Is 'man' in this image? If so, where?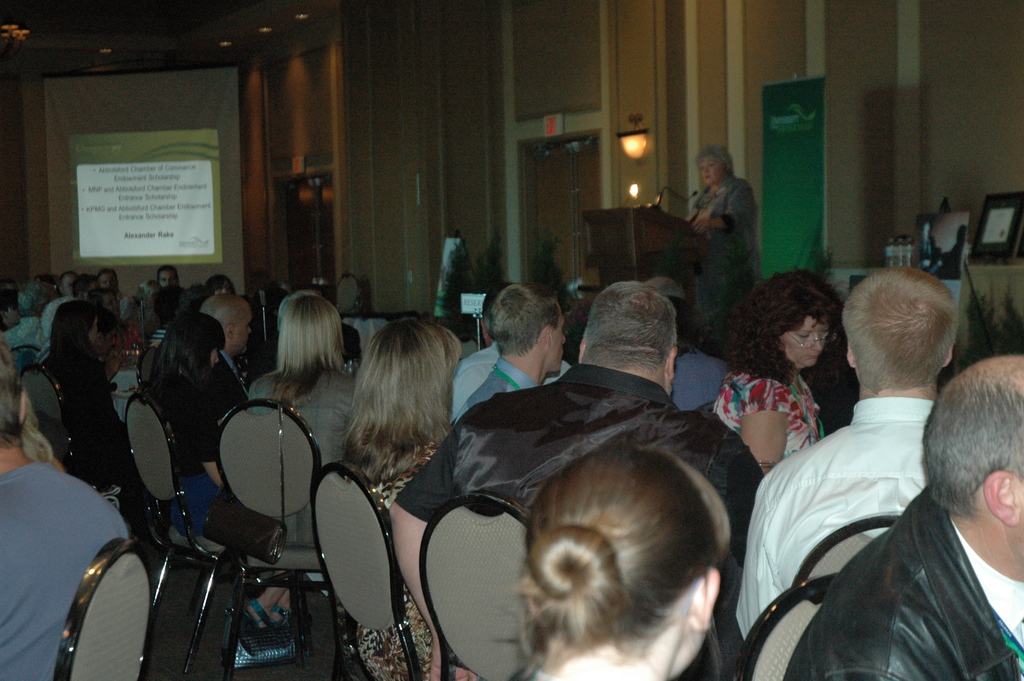
Yes, at <box>733,265,961,637</box>.
